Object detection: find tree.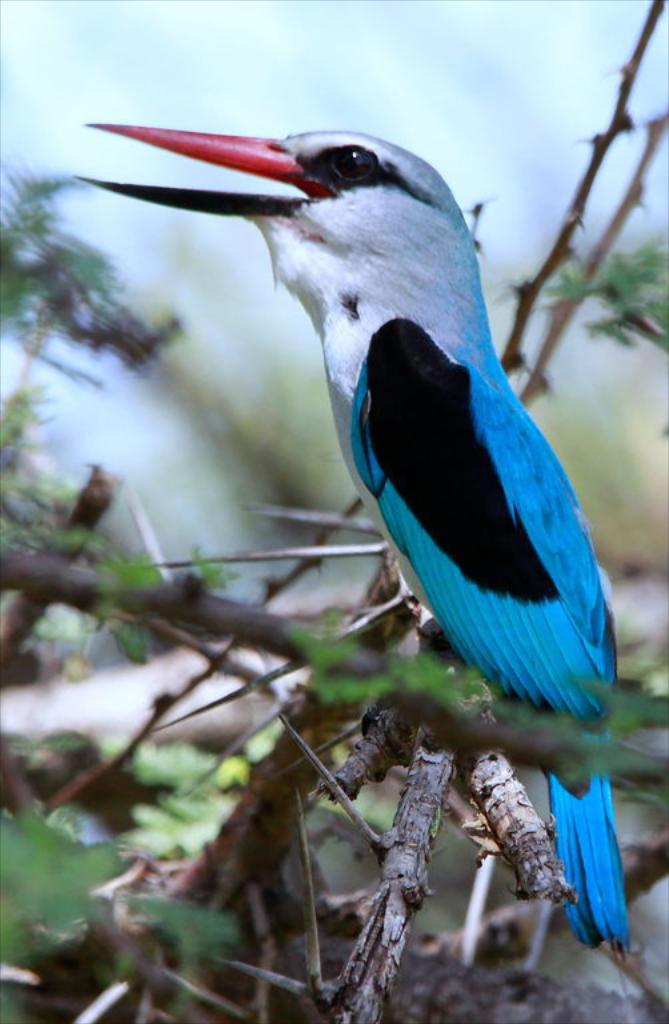
detection(3, 3, 668, 1019).
